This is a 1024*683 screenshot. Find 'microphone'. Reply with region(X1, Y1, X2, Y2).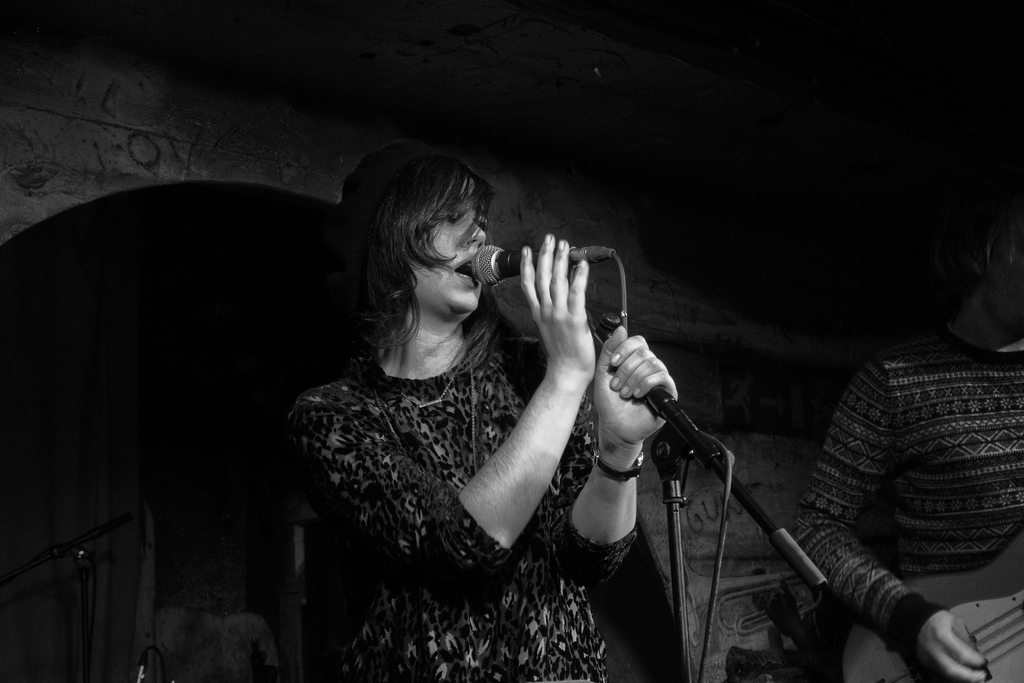
region(465, 247, 615, 283).
